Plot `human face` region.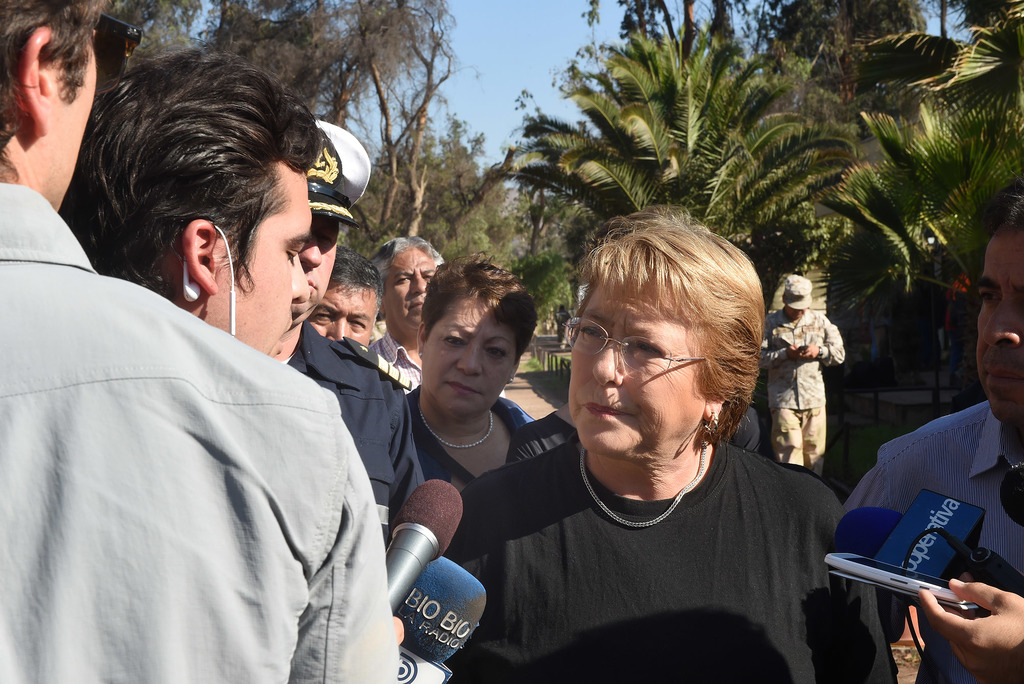
Plotted at 785, 303, 803, 315.
